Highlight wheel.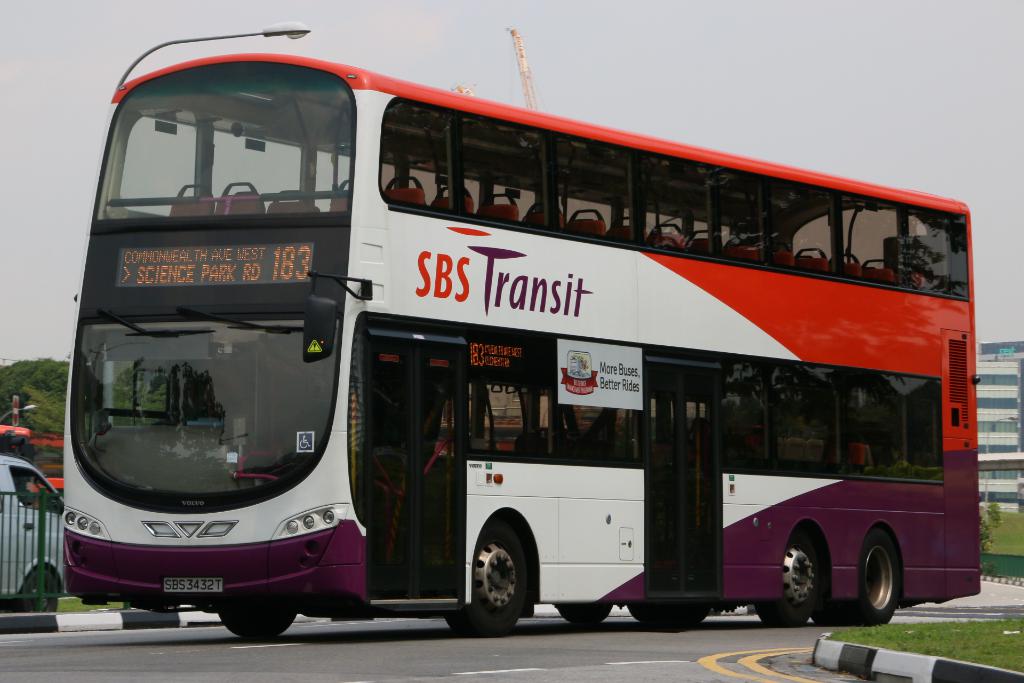
Highlighted region: bbox=[444, 514, 531, 634].
